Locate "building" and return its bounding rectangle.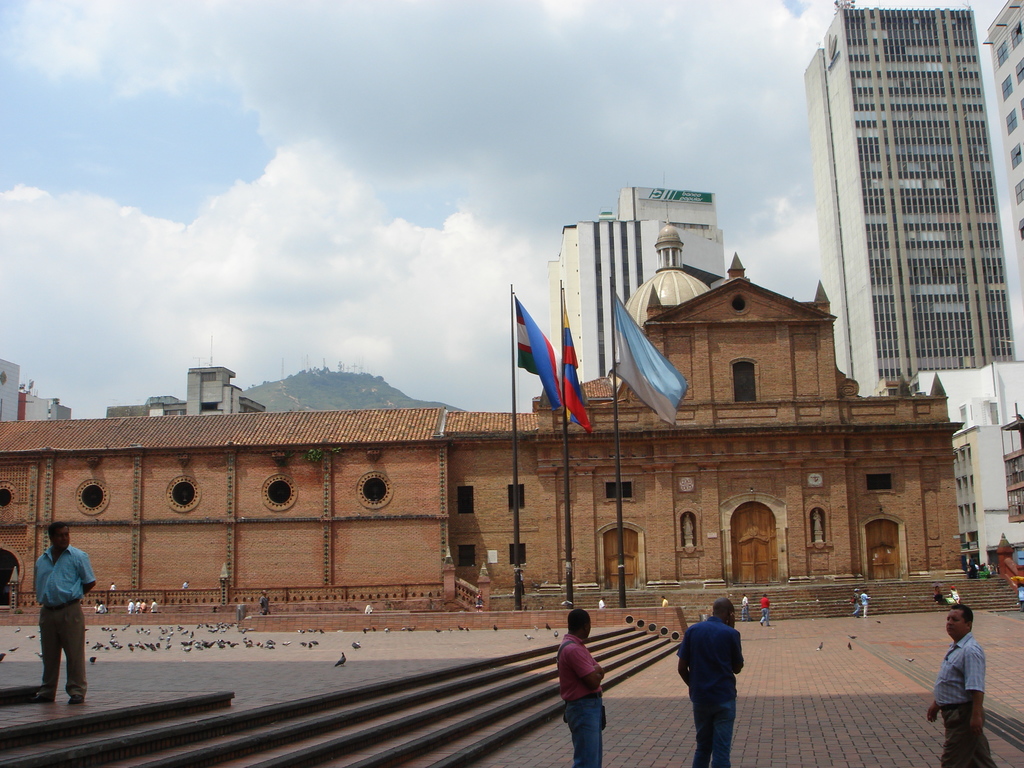
x1=626, y1=199, x2=708, y2=332.
